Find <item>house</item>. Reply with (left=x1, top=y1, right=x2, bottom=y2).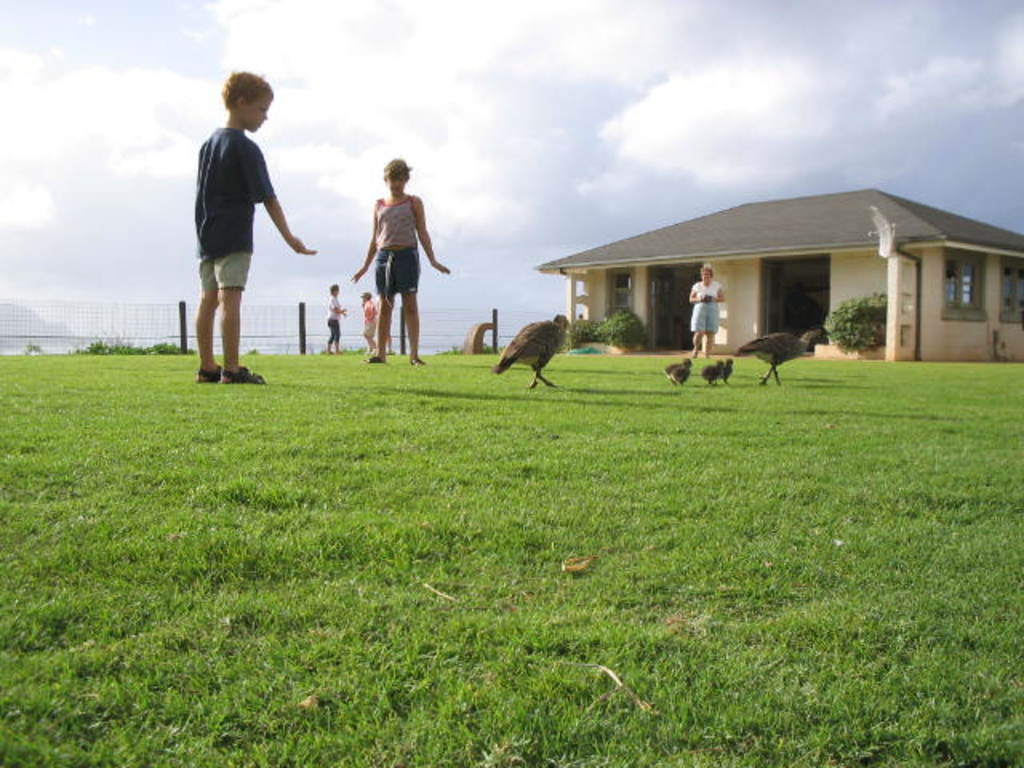
(left=539, top=170, right=998, bottom=376).
